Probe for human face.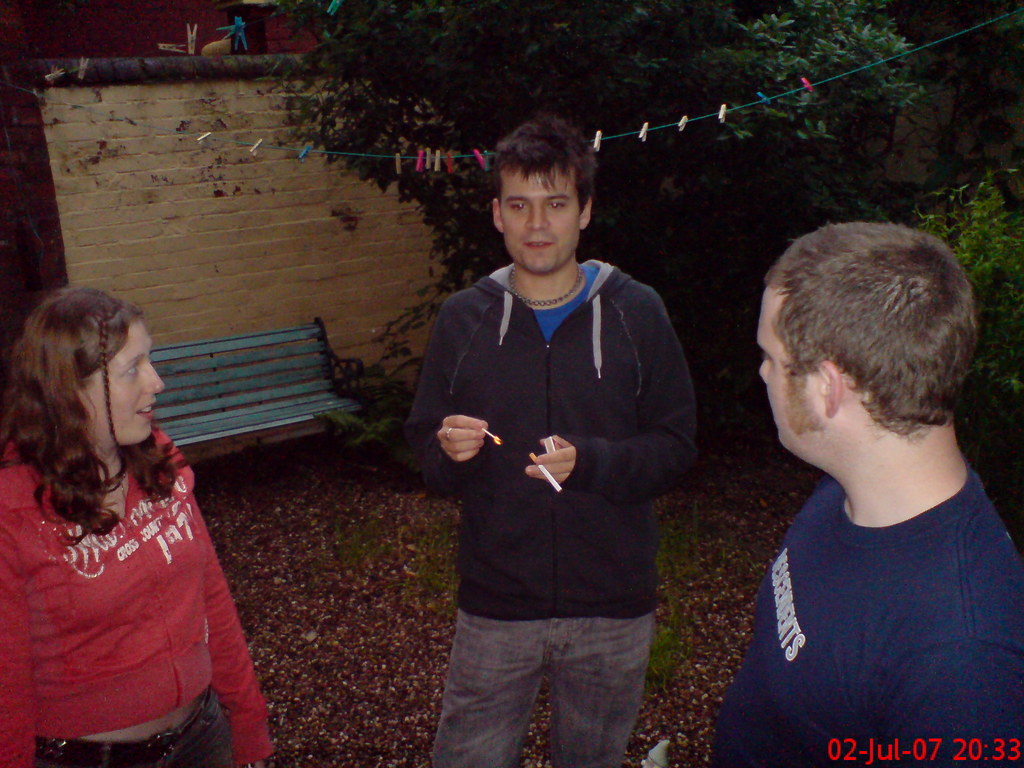
Probe result: detection(75, 321, 166, 440).
